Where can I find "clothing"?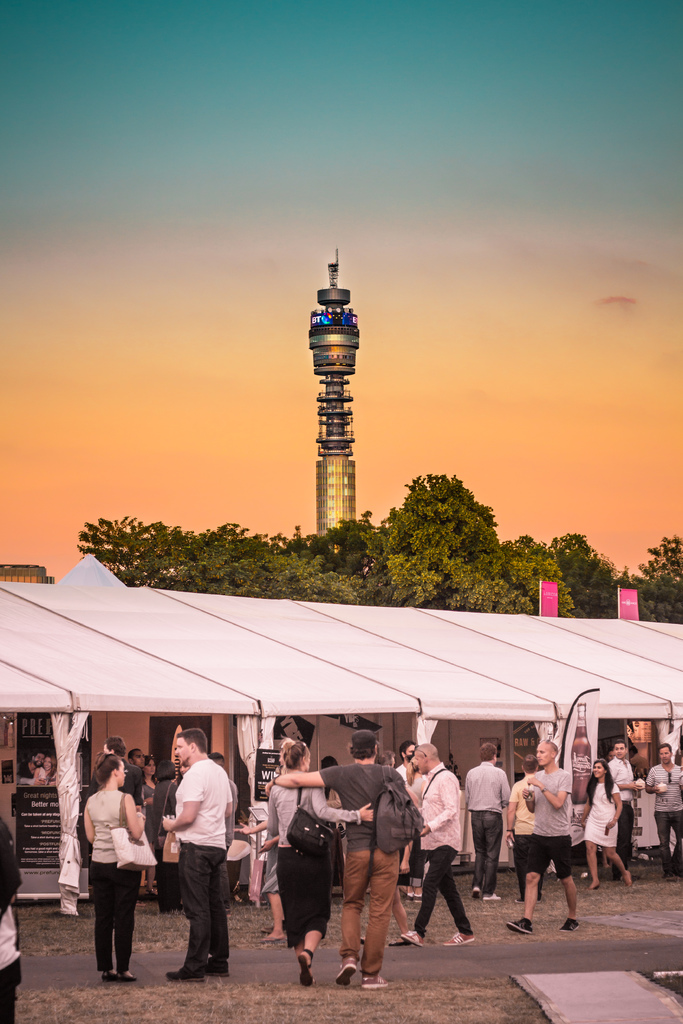
You can find it at rect(523, 764, 574, 877).
